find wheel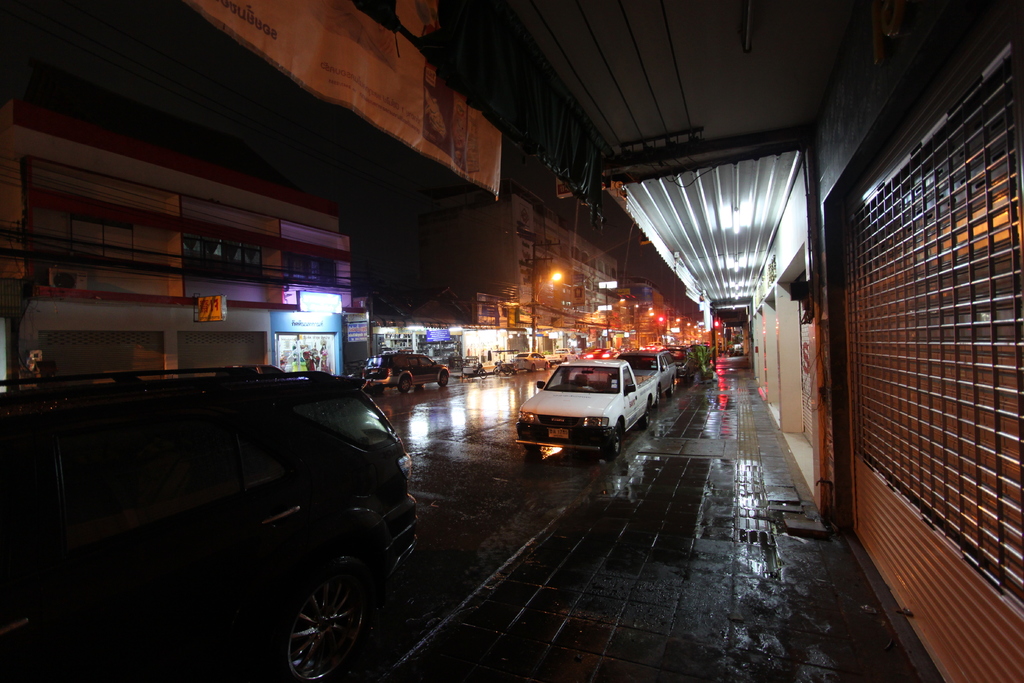
[x1=435, y1=370, x2=450, y2=388]
